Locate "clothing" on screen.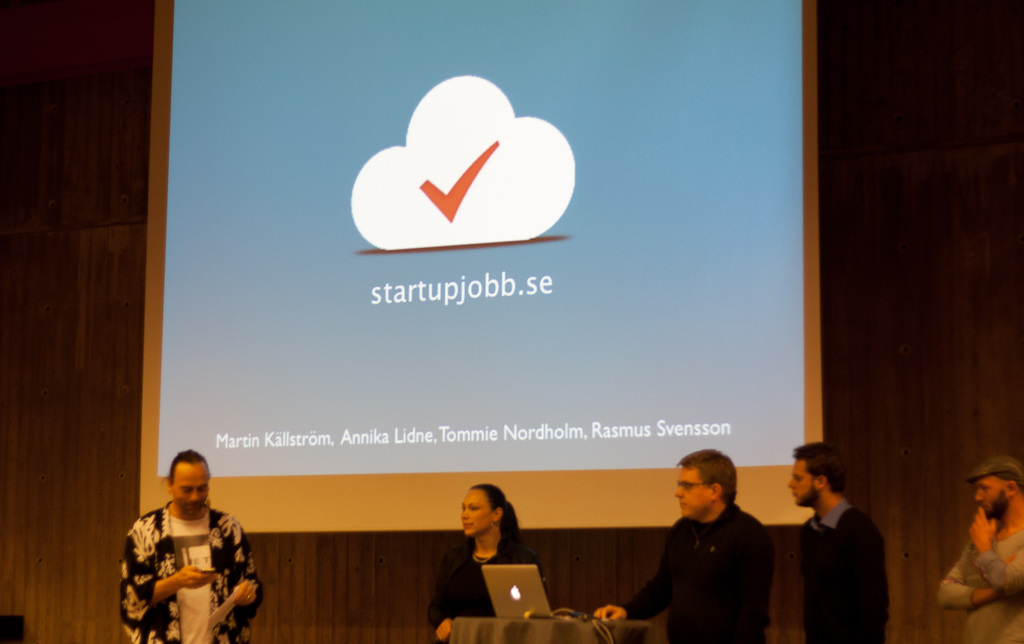
On screen at region(429, 541, 546, 643).
